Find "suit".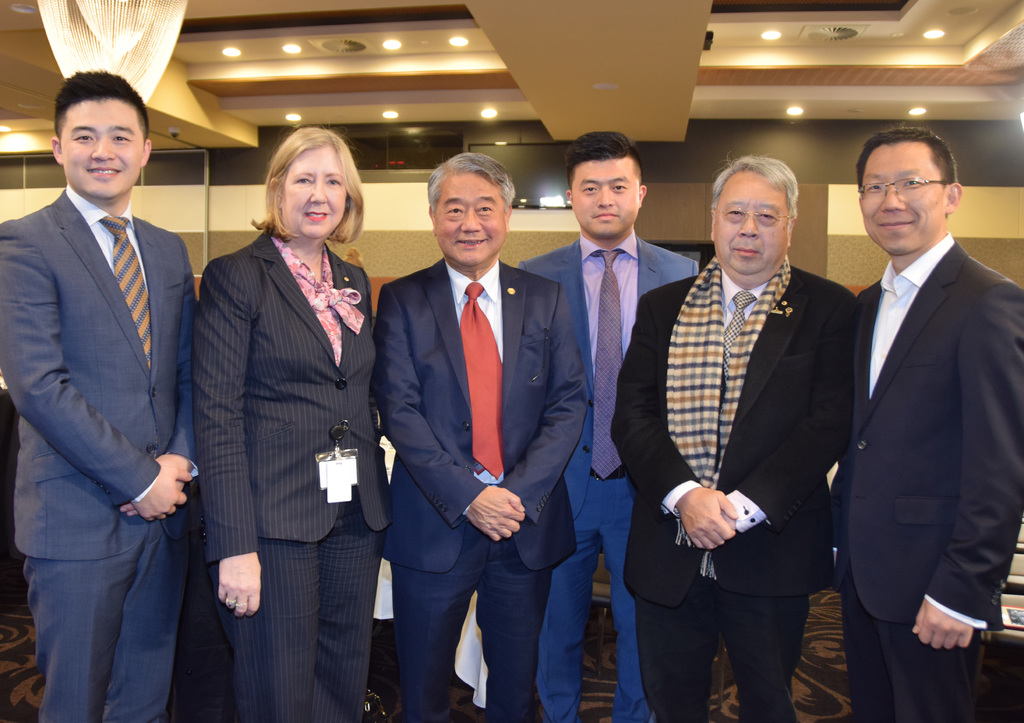
BBox(612, 262, 858, 722).
